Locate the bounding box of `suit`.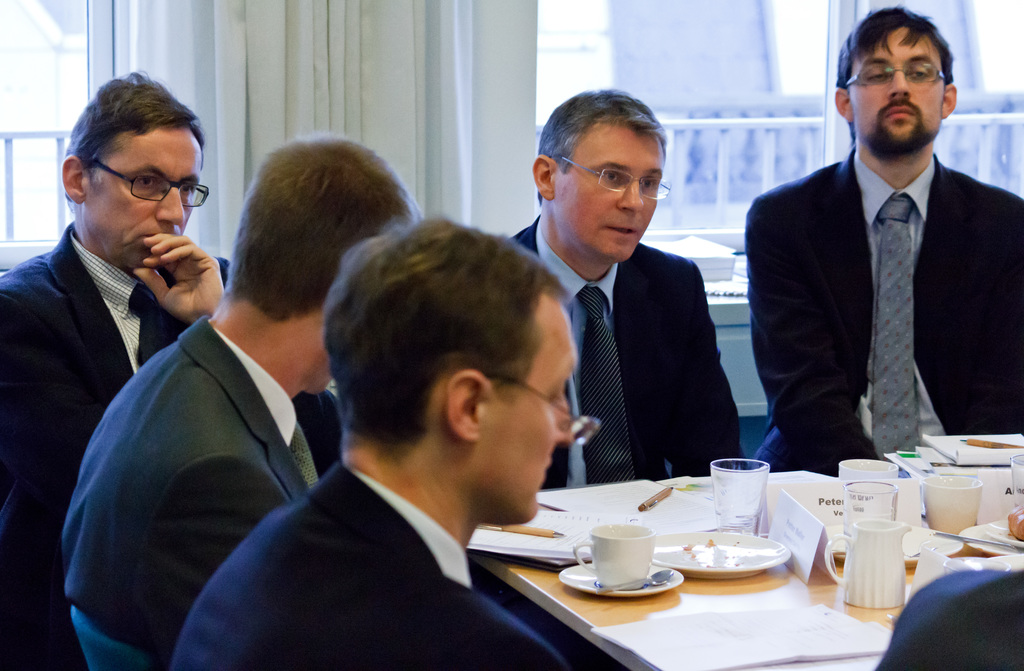
Bounding box: <region>504, 211, 749, 488</region>.
